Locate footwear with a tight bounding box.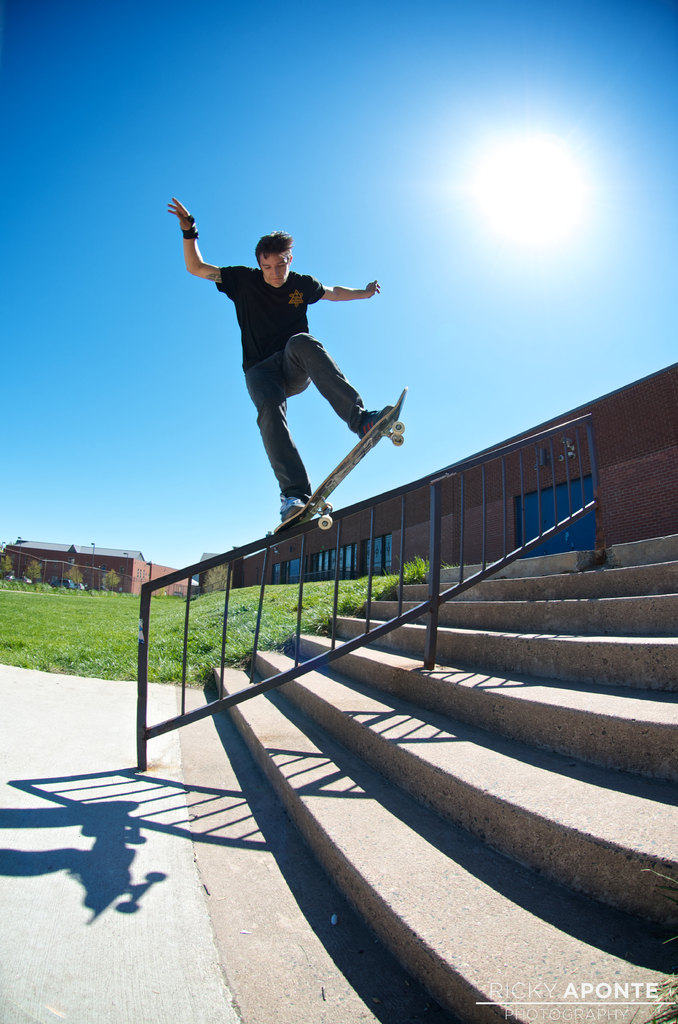
detection(282, 496, 305, 519).
